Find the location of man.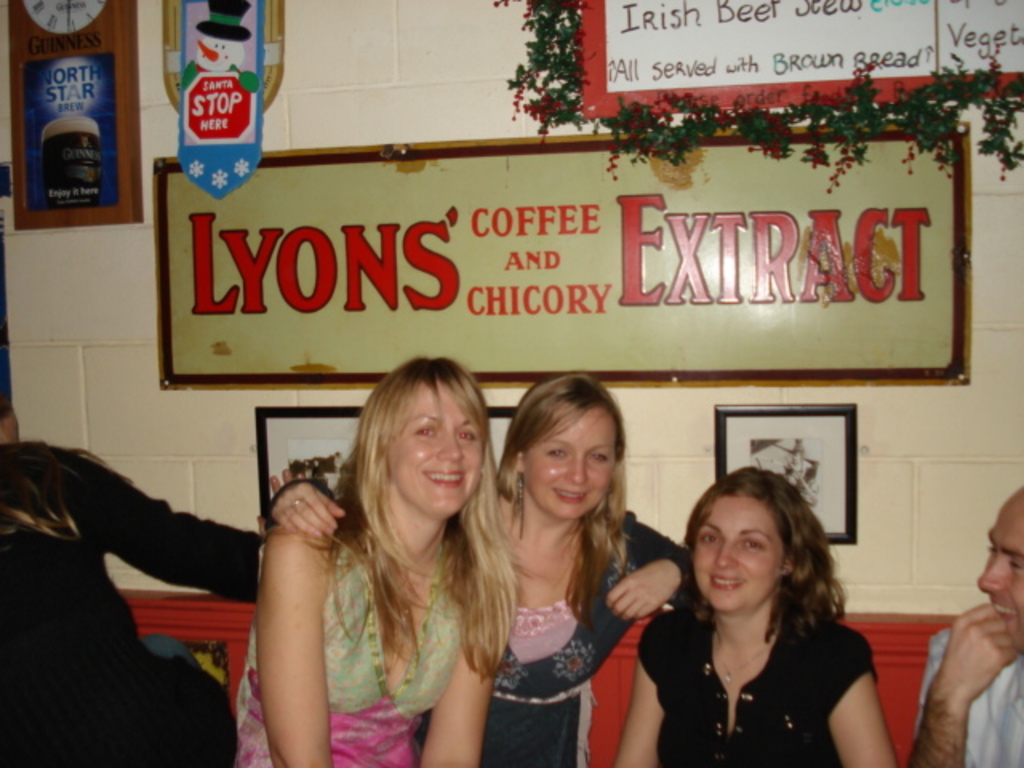
Location: 904, 483, 1022, 766.
